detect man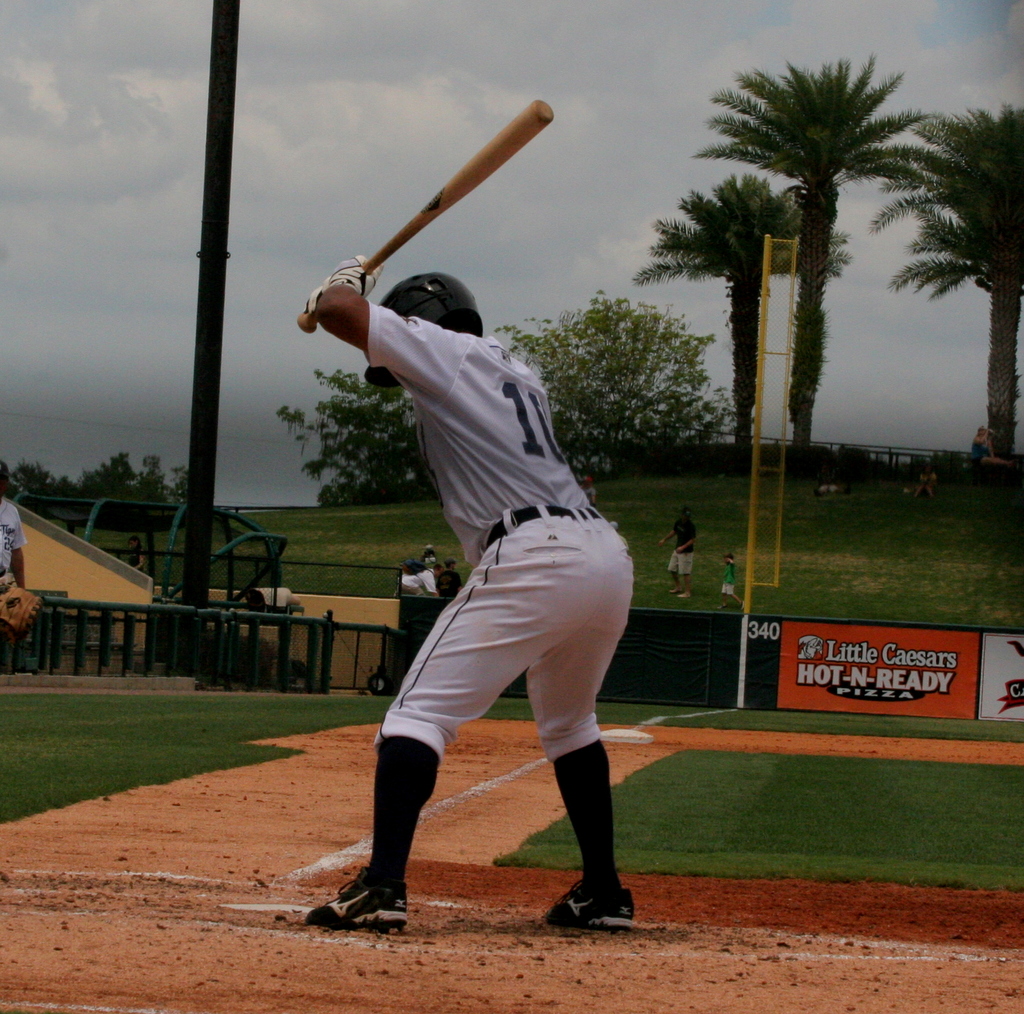
396:562:446:597
